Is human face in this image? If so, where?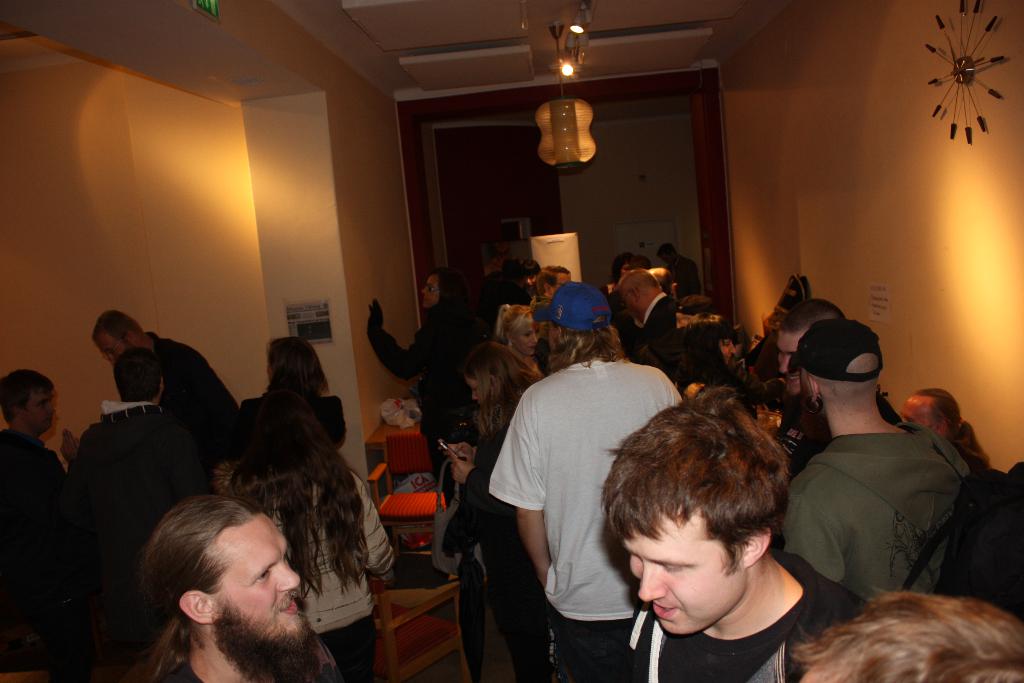
Yes, at BBox(95, 334, 137, 365).
